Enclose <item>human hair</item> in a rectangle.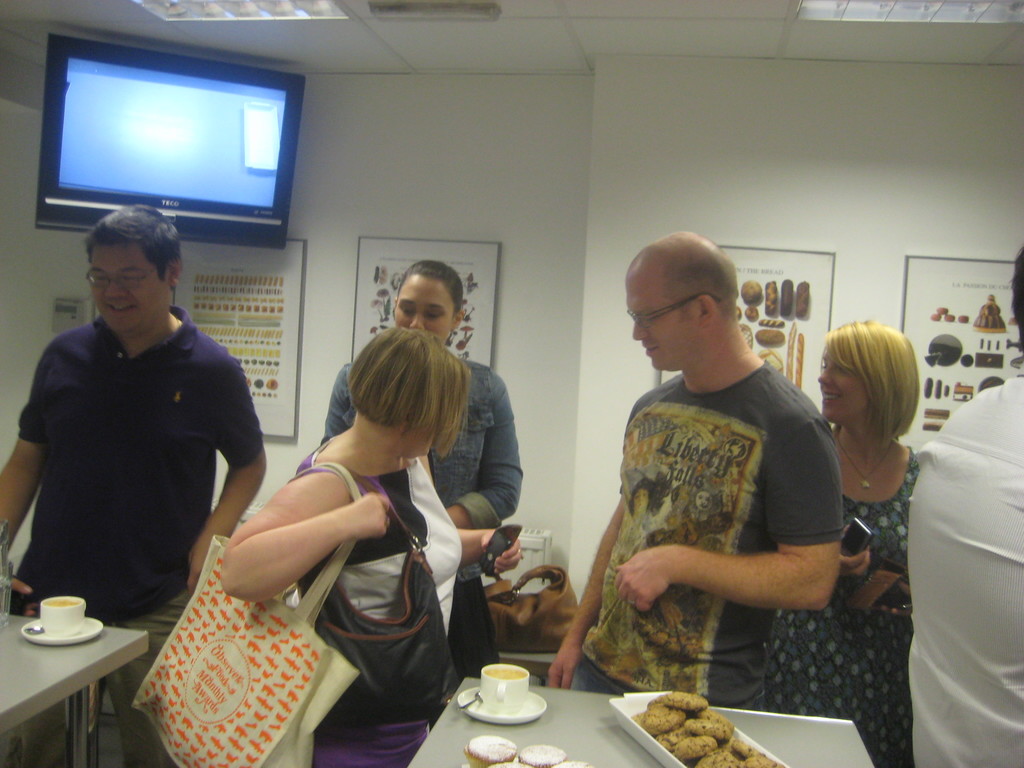
(left=341, top=326, right=467, bottom=461).
